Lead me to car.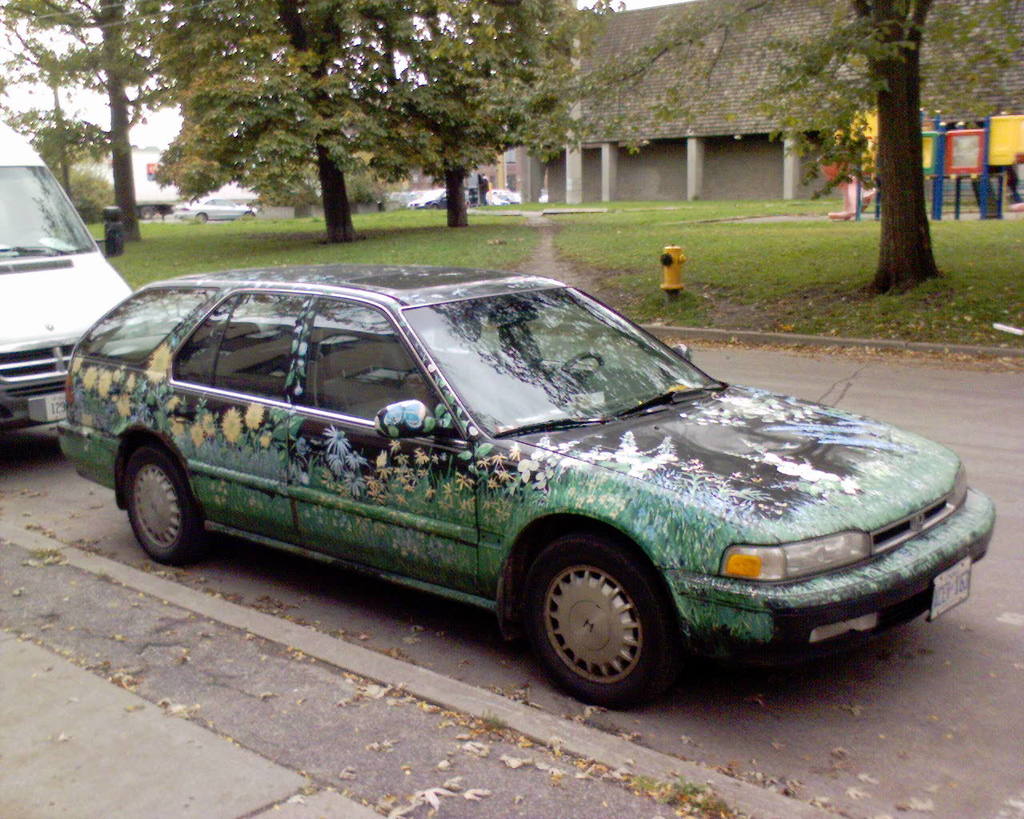
Lead to rect(416, 182, 473, 208).
